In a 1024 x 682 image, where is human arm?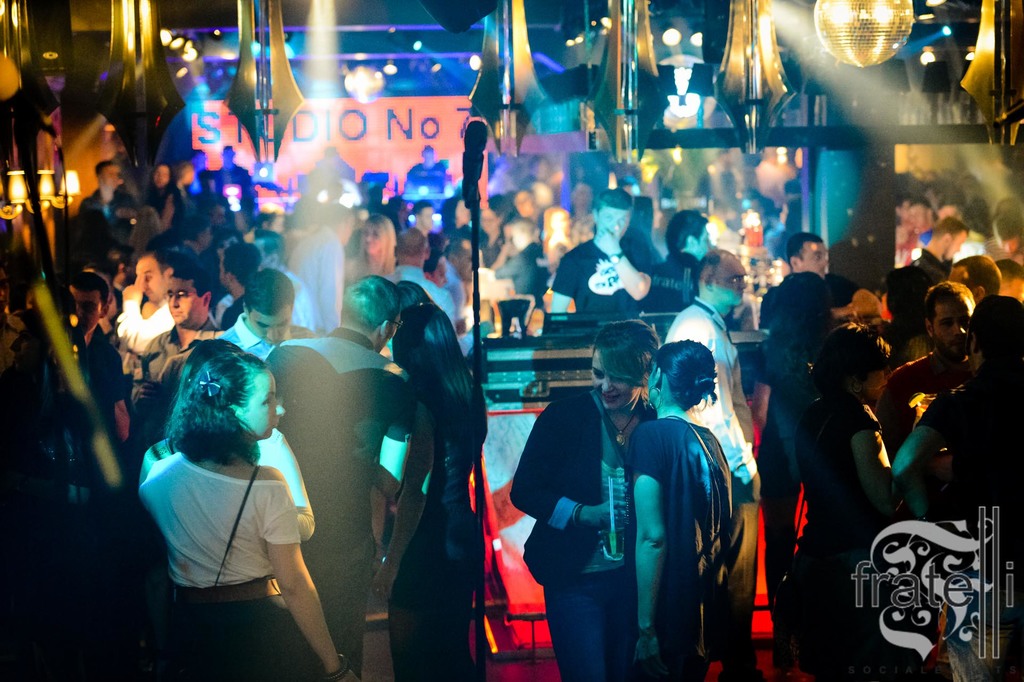
crop(160, 189, 179, 228).
